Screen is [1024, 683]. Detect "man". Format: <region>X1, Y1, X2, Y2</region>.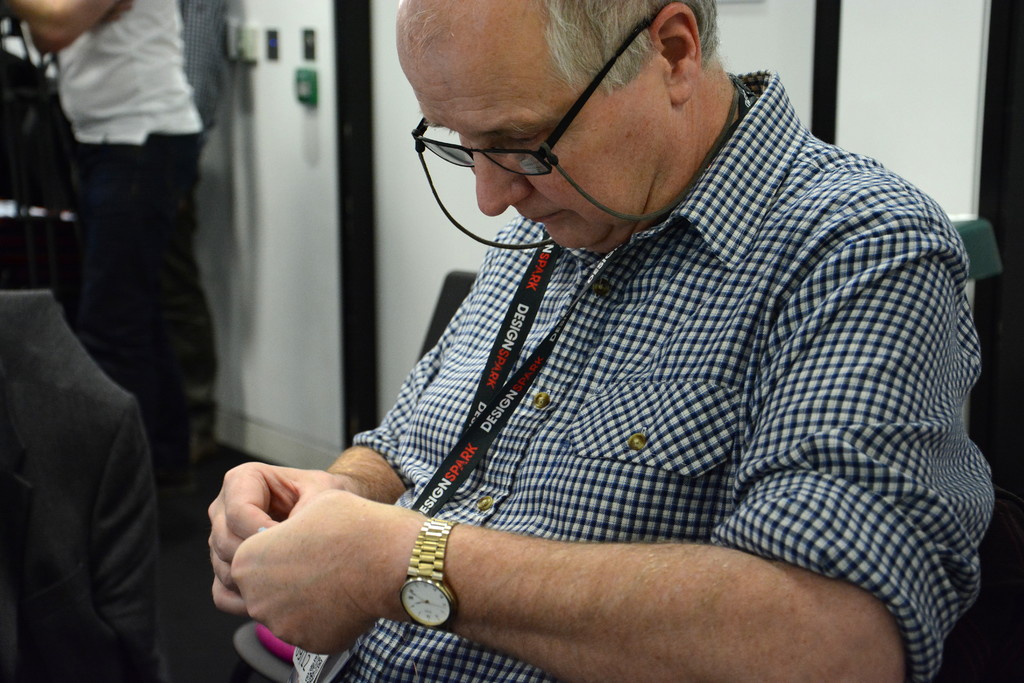
<region>206, 0, 998, 682</region>.
